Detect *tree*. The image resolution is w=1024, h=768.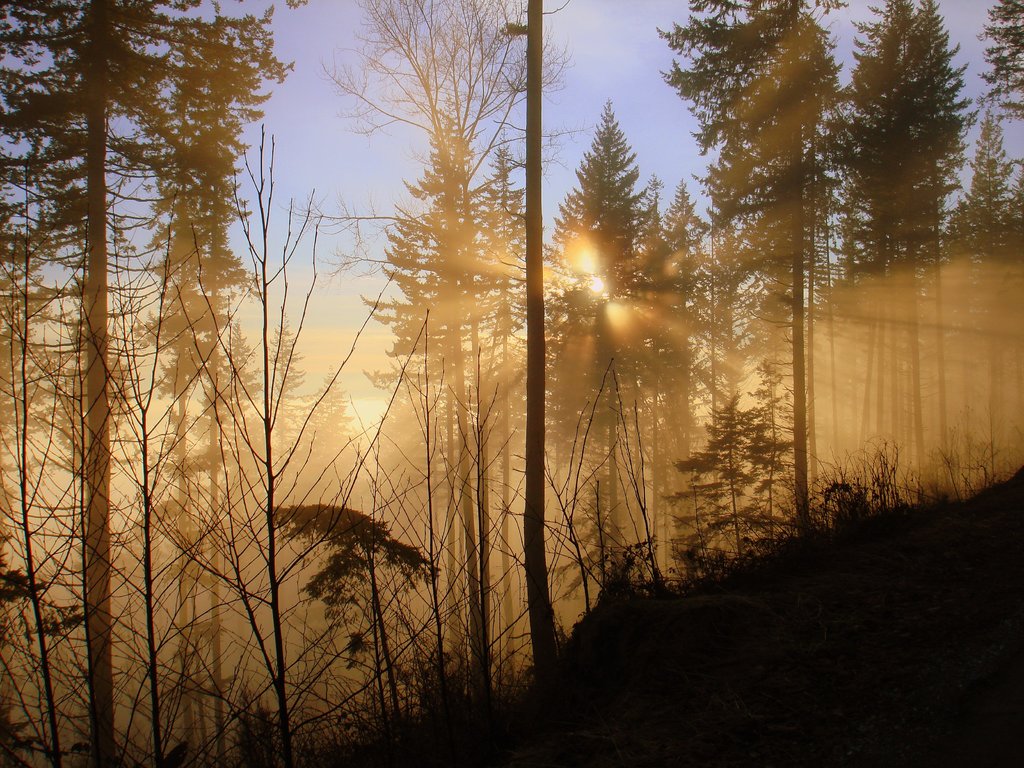
rect(311, 0, 596, 695).
